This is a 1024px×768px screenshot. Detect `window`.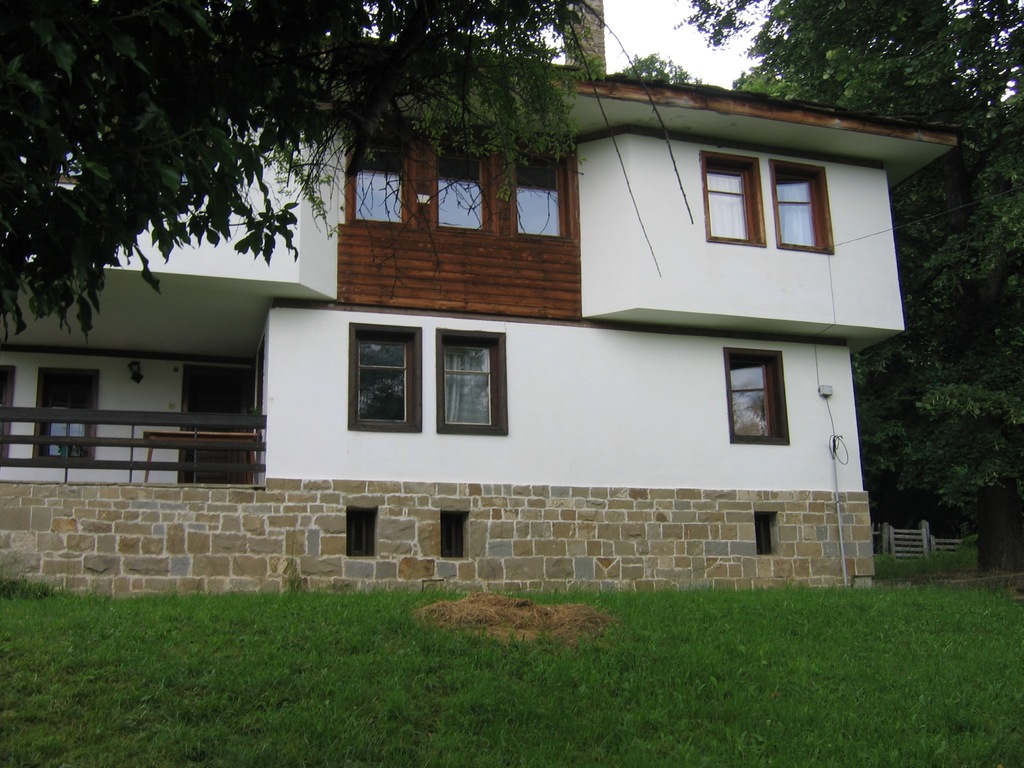
<region>513, 153, 564, 239</region>.
